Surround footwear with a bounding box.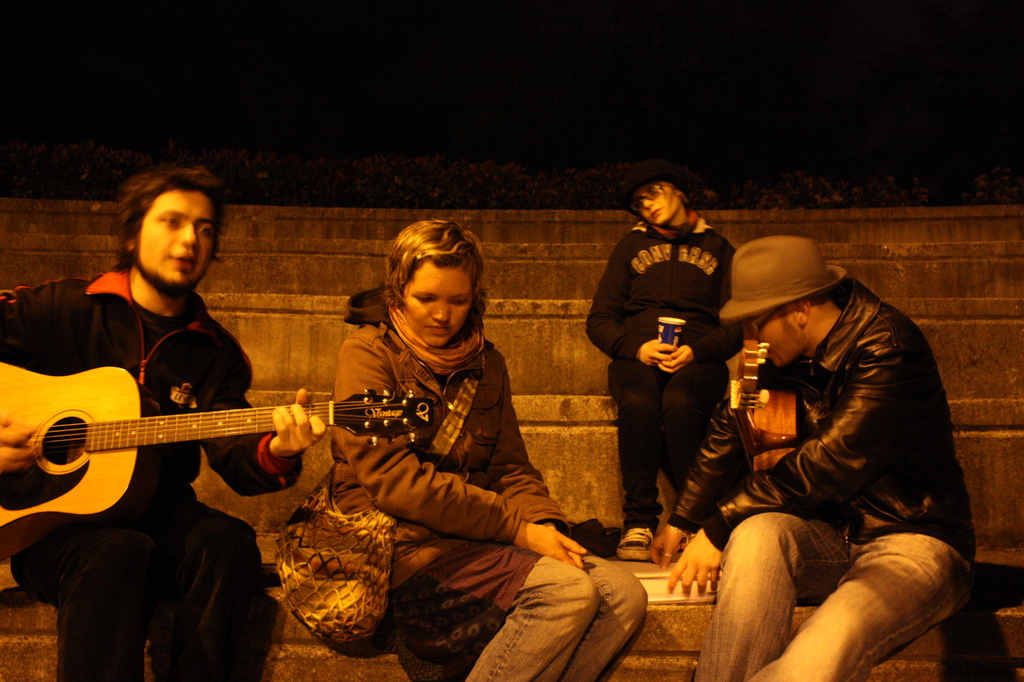
Rect(613, 519, 656, 568).
